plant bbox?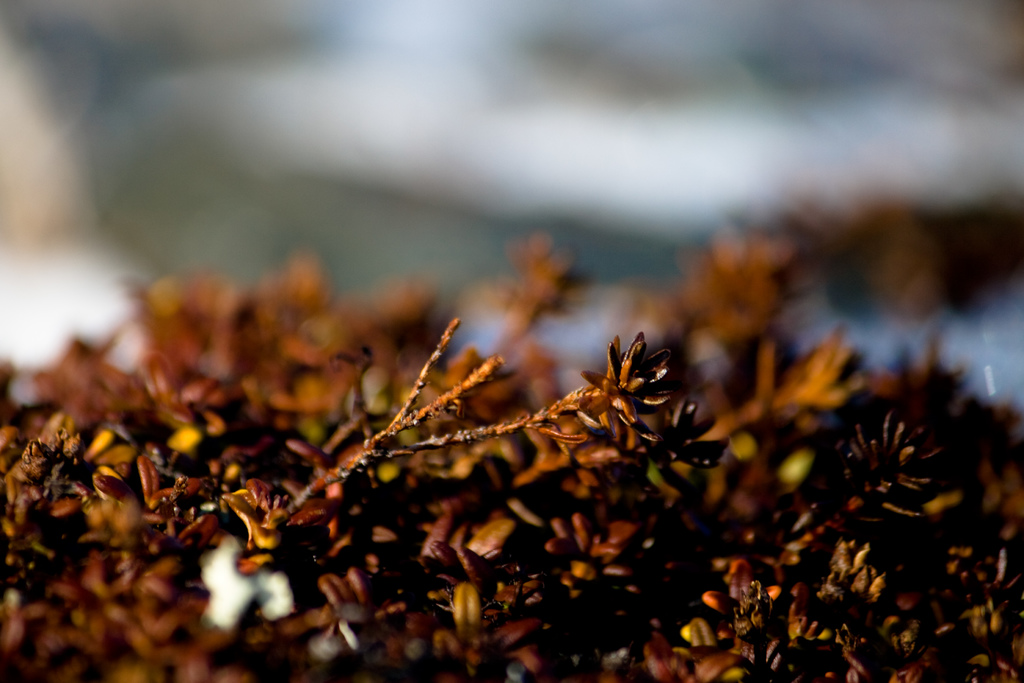
[x1=0, y1=186, x2=1023, y2=682]
